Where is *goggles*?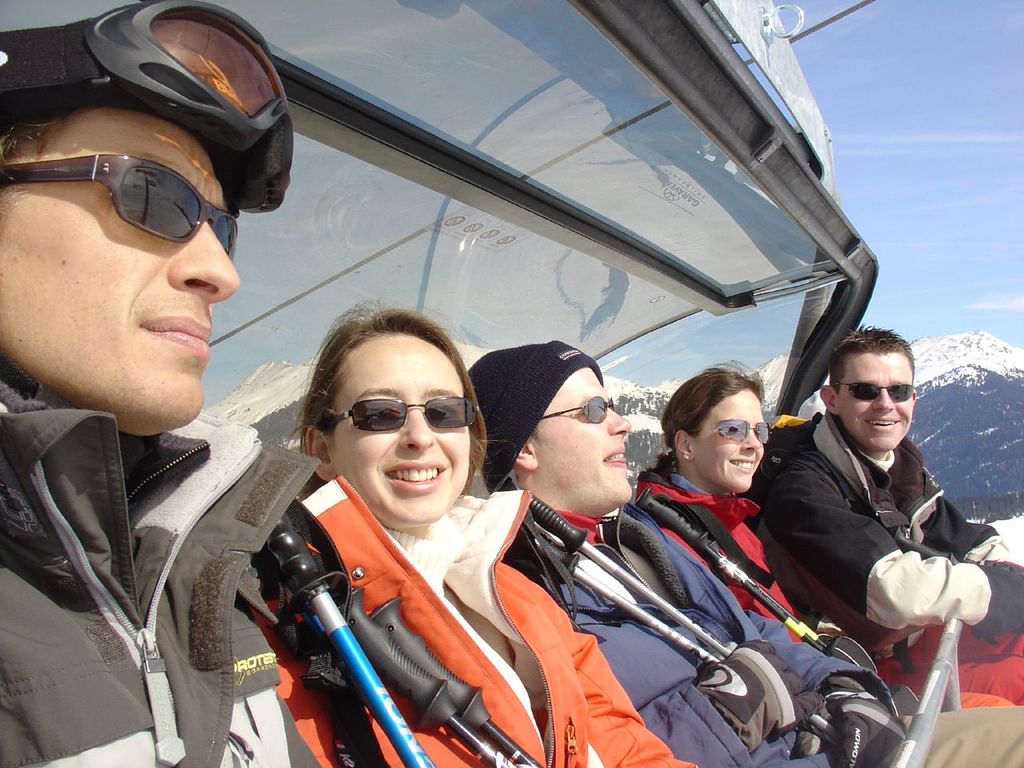
bbox=(322, 390, 491, 435).
